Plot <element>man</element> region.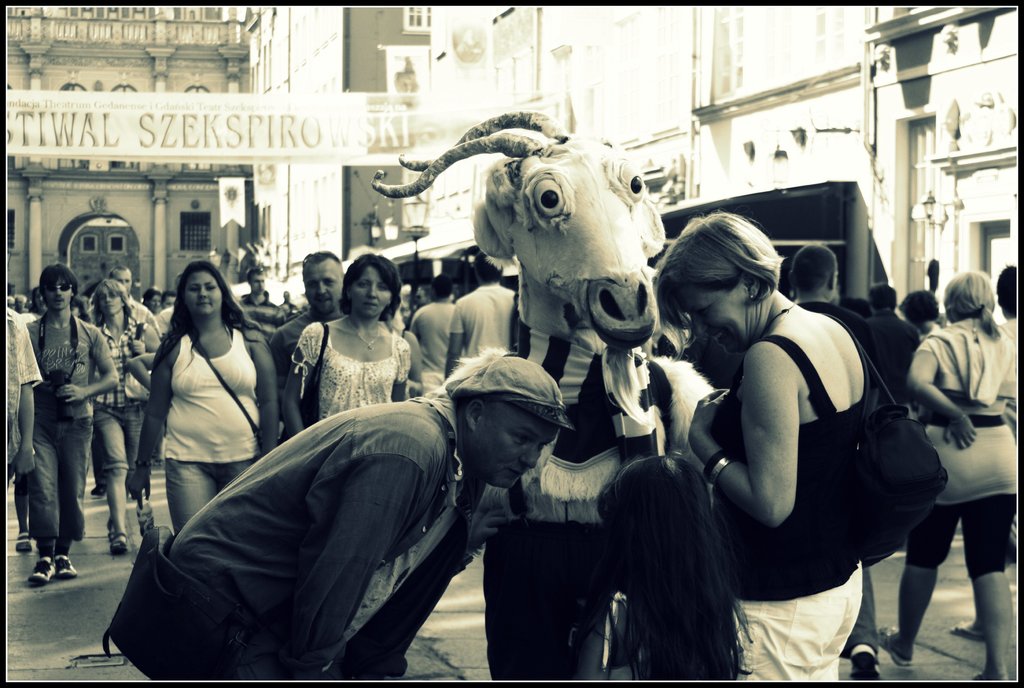
Plotted at (x1=788, y1=242, x2=879, y2=683).
